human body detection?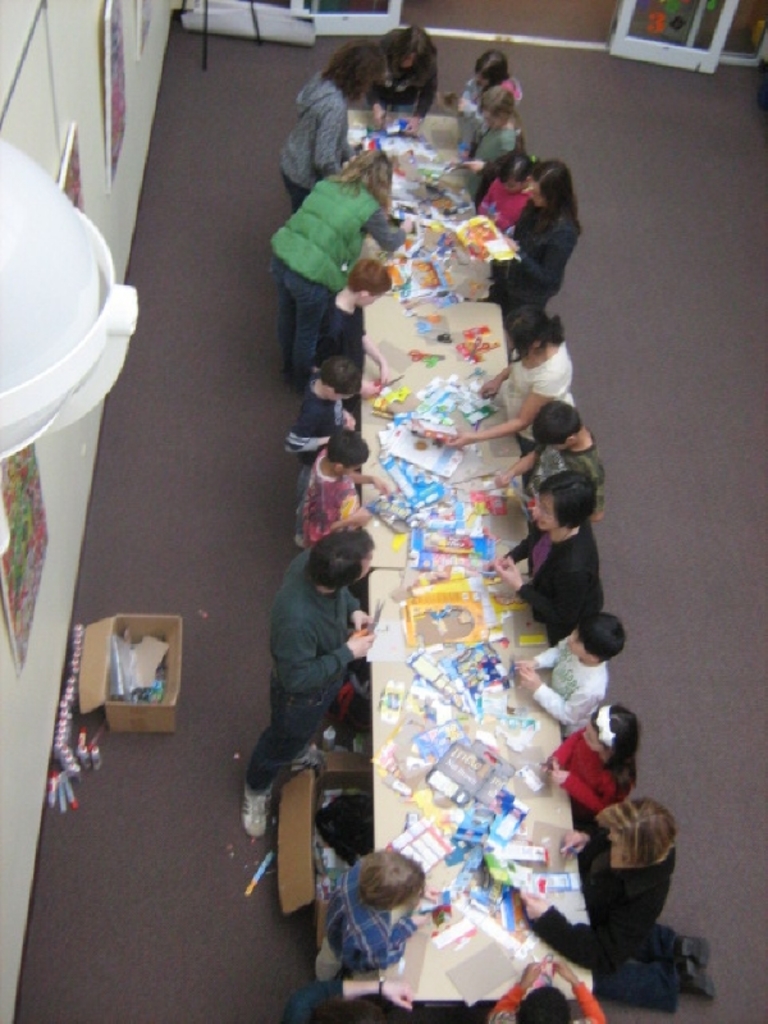
select_region(448, 74, 522, 155)
